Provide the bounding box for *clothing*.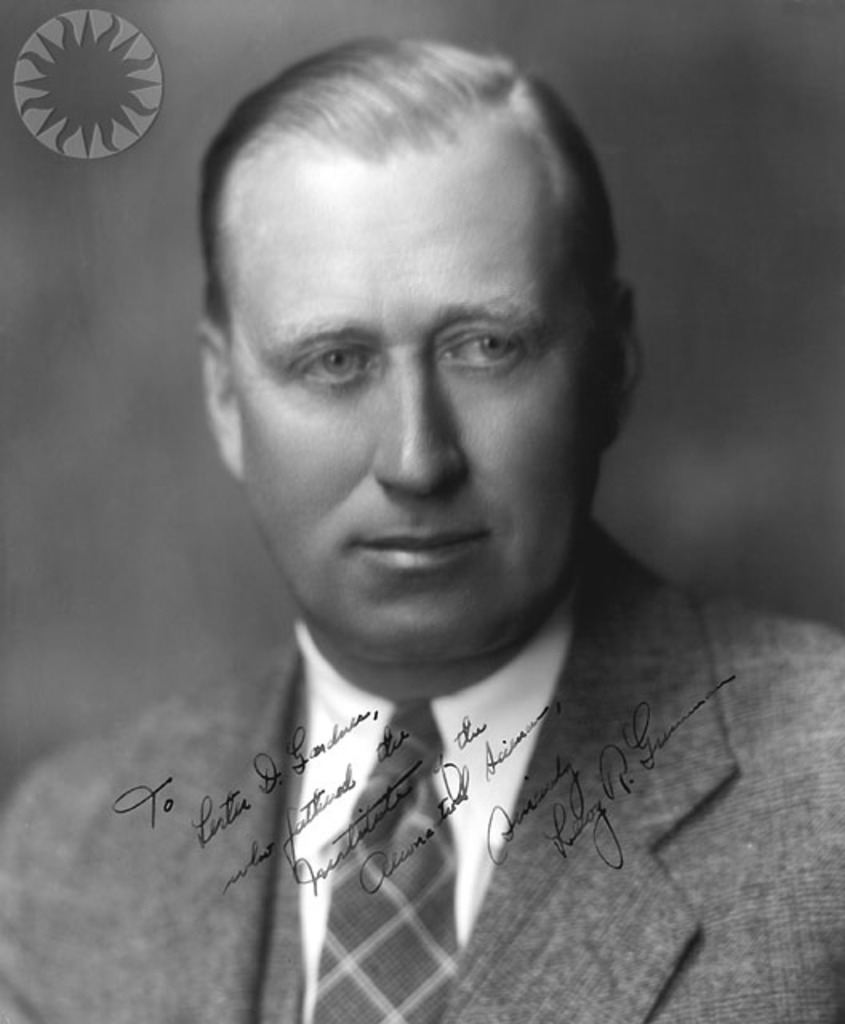
bbox=[8, 515, 843, 1022].
